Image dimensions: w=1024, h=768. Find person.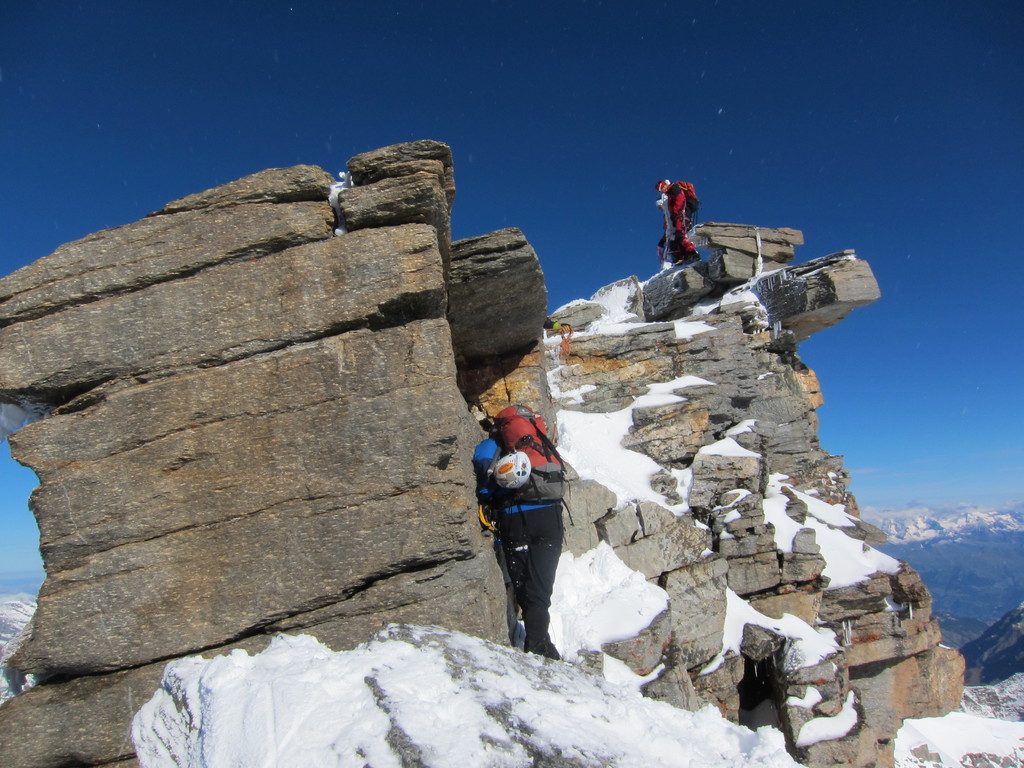
473/381/573/657.
